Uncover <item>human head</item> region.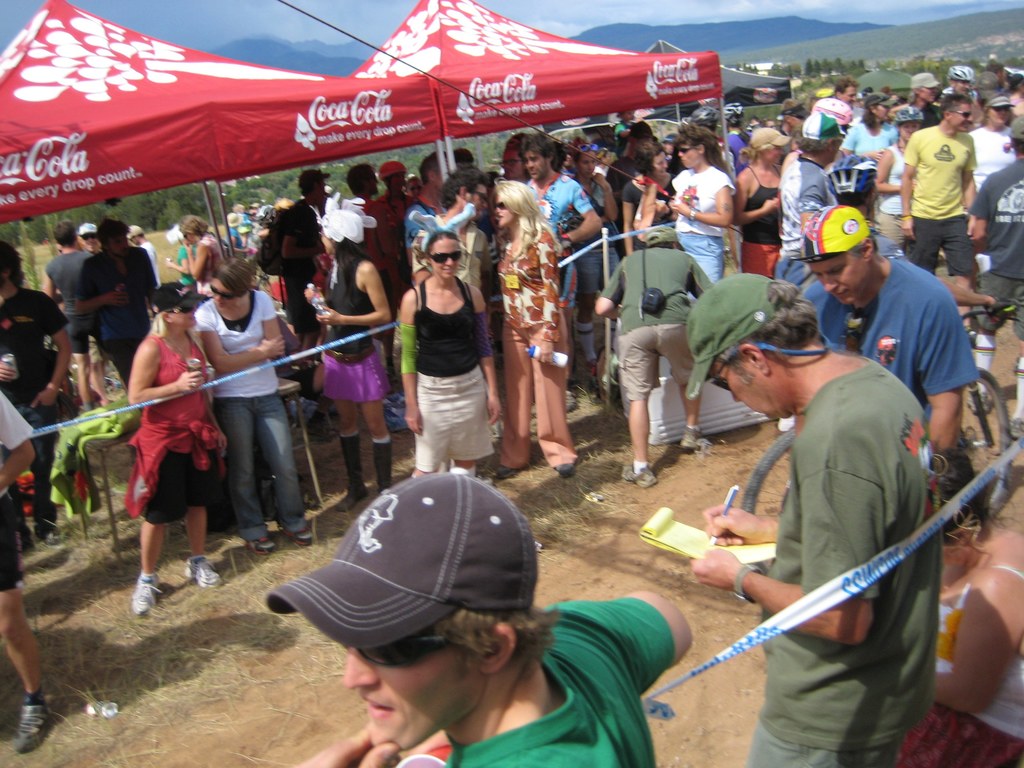
Uncovered: {"x1": 422, "y1": 227, "x2": 467, "y2": 280}.
